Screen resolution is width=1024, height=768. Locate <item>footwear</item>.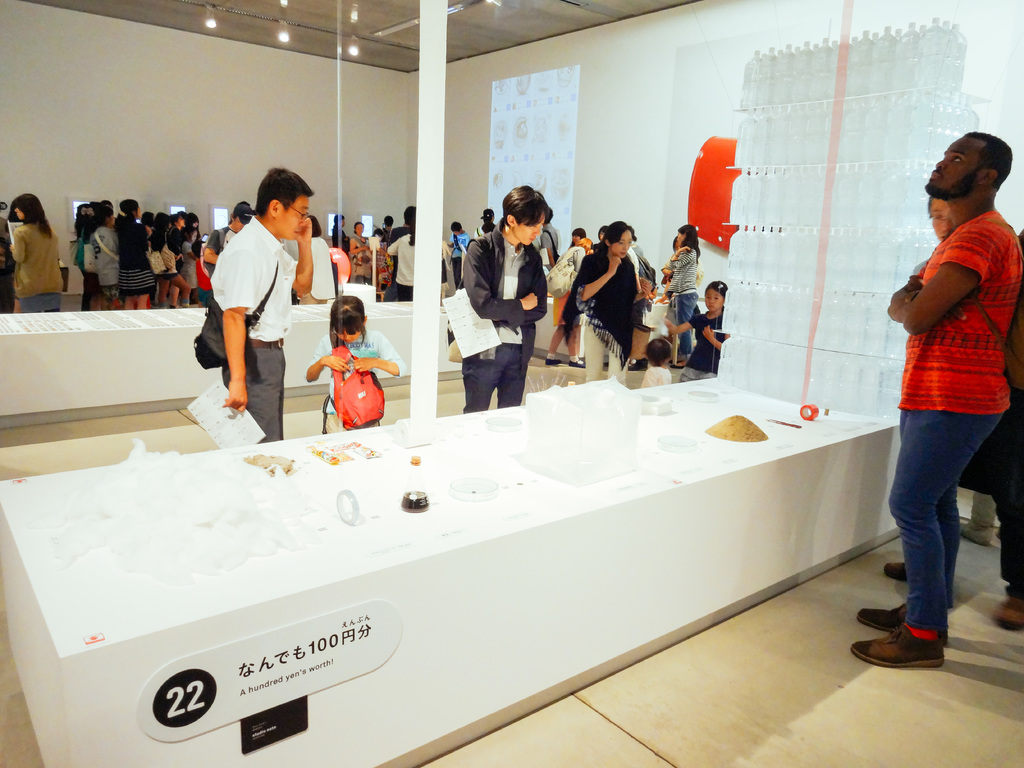
(992, 596, 1023, 627).
